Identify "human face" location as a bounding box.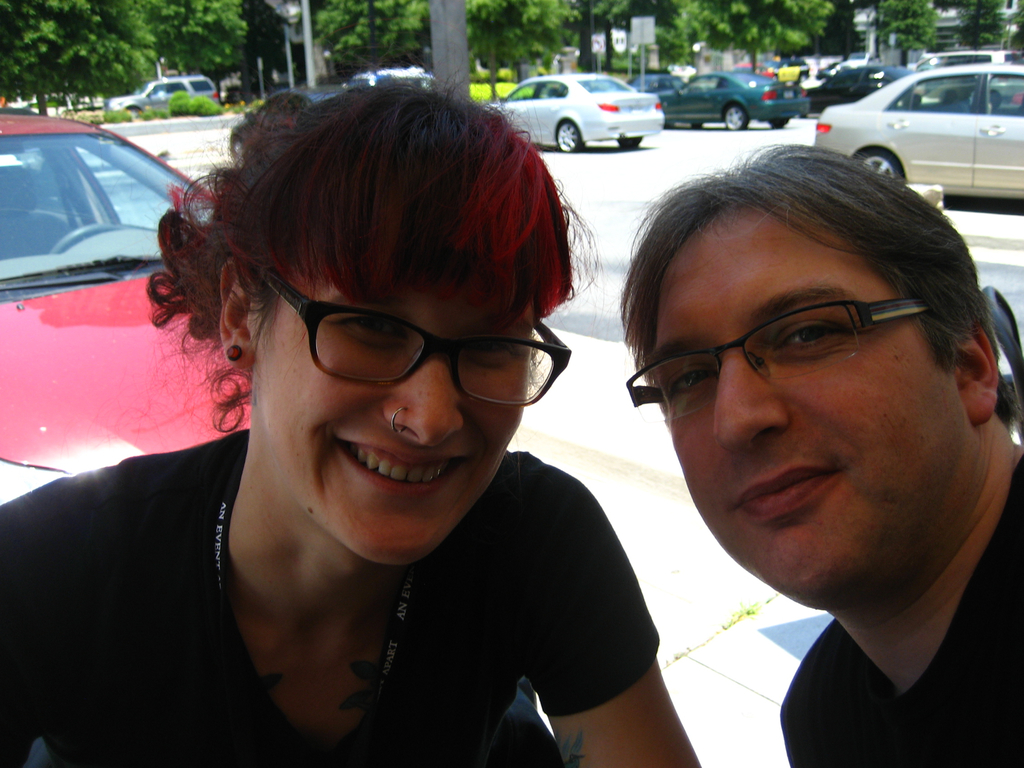
x1=255 y1=269 x2=536 y2=563.
